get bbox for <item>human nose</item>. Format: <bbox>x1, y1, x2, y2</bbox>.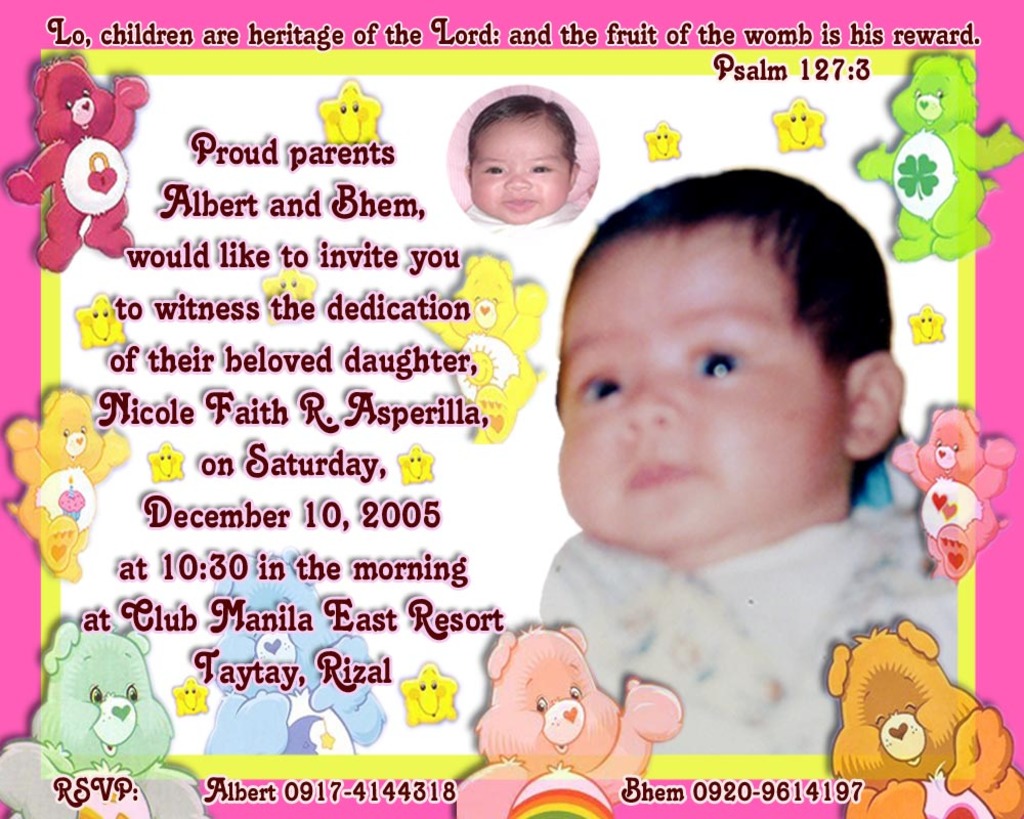
<bbox>503, 169, 531, 187</bbox>.
